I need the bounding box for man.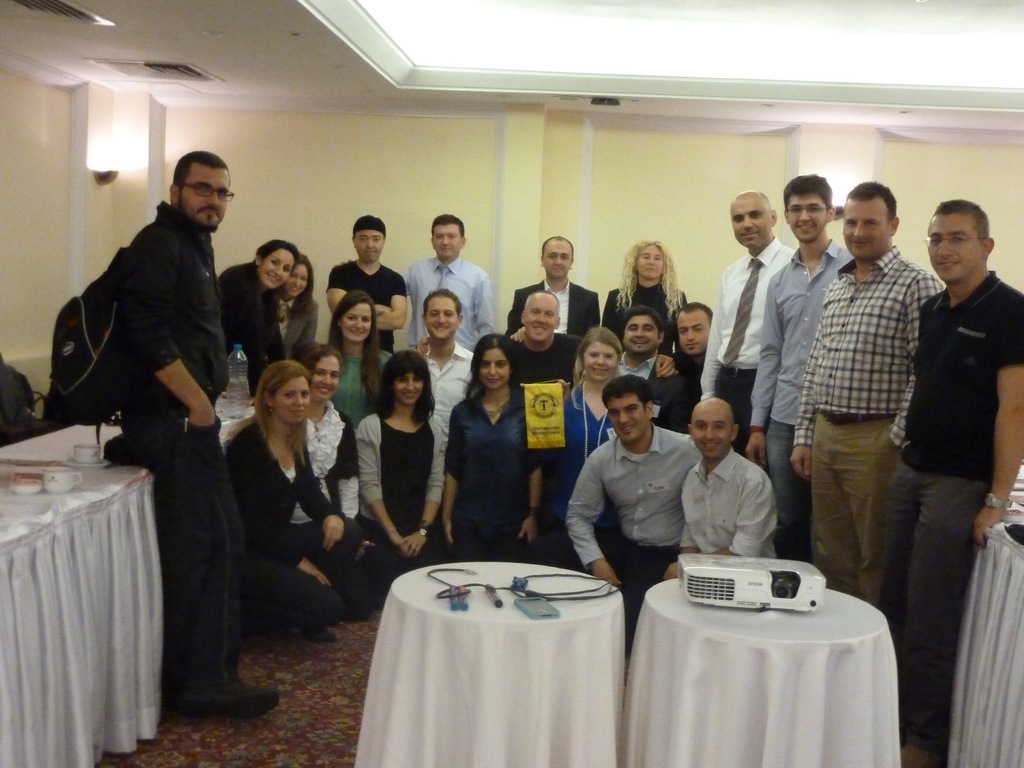
Here it is: bbox(395, 216, 492, 354).
